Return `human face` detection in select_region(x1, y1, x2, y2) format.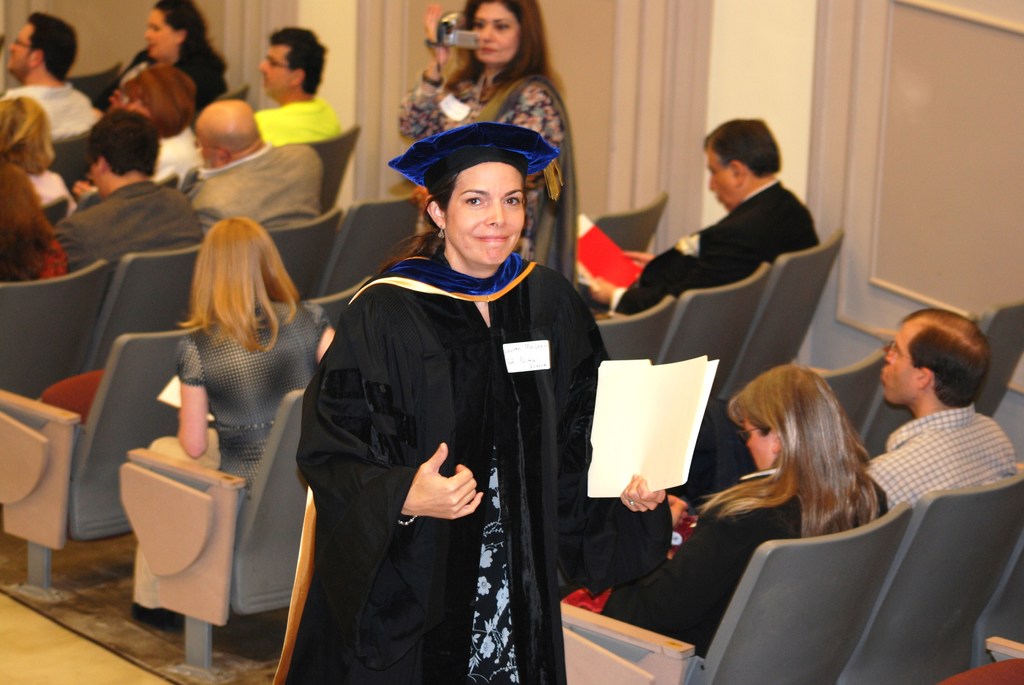
select_region(703, 143, 734, 222).
